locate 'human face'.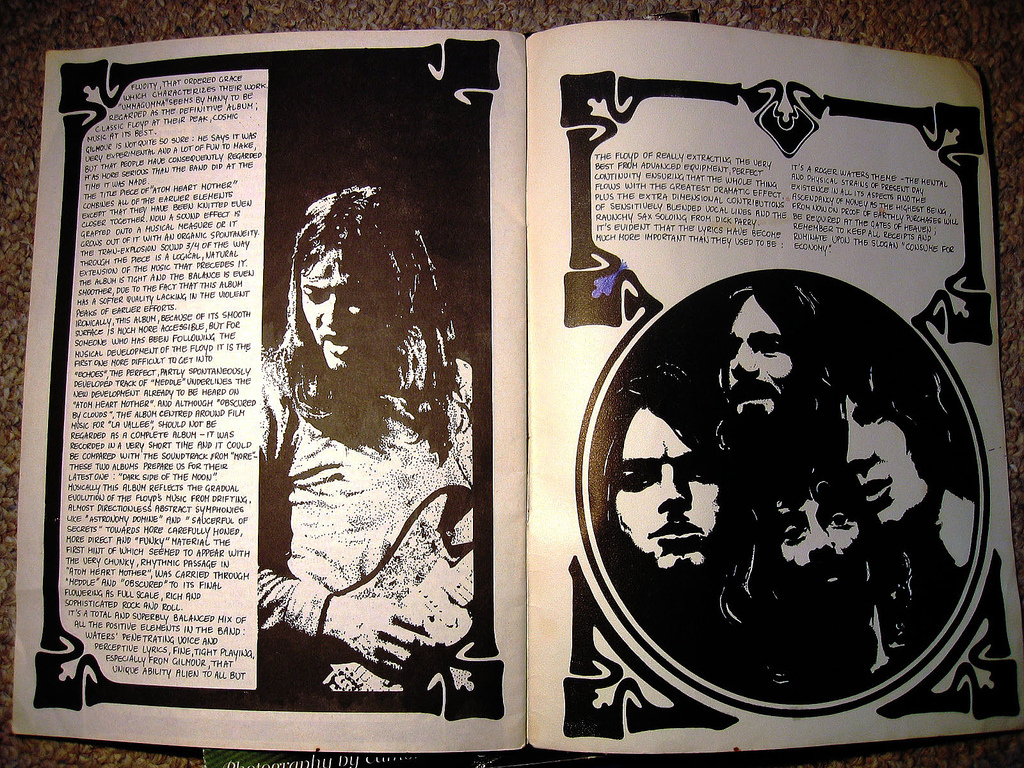
Bounding box: locate(777, 484, 859, 569).
